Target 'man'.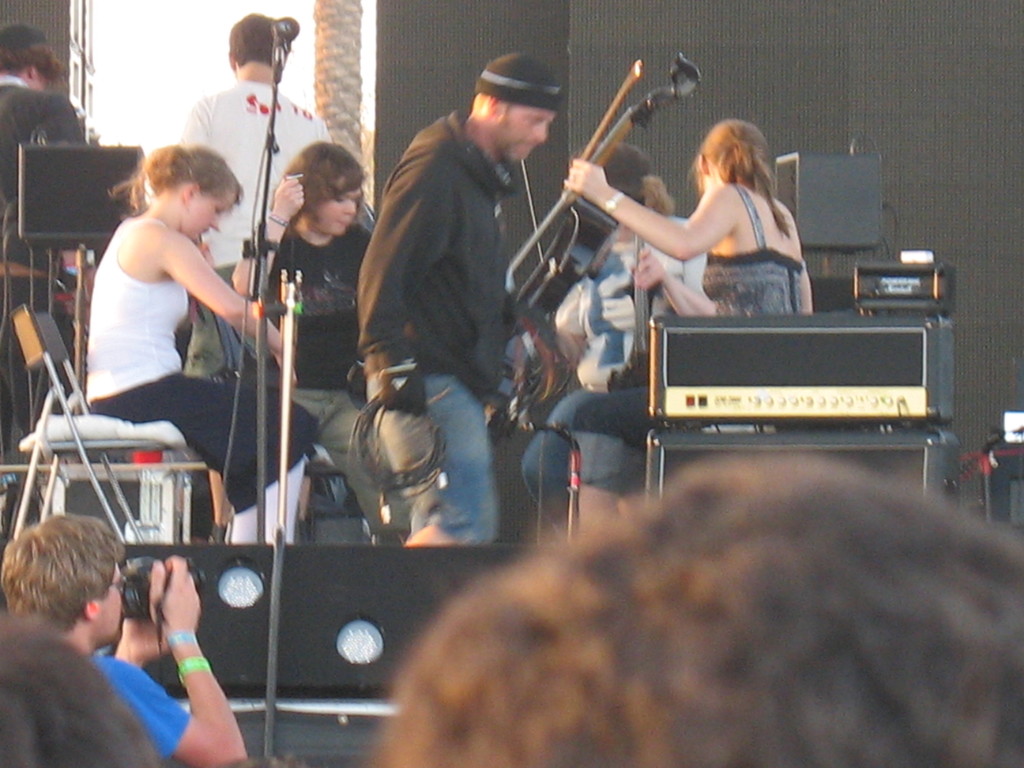
Target region: Rect(354, 48, 582, 492).
